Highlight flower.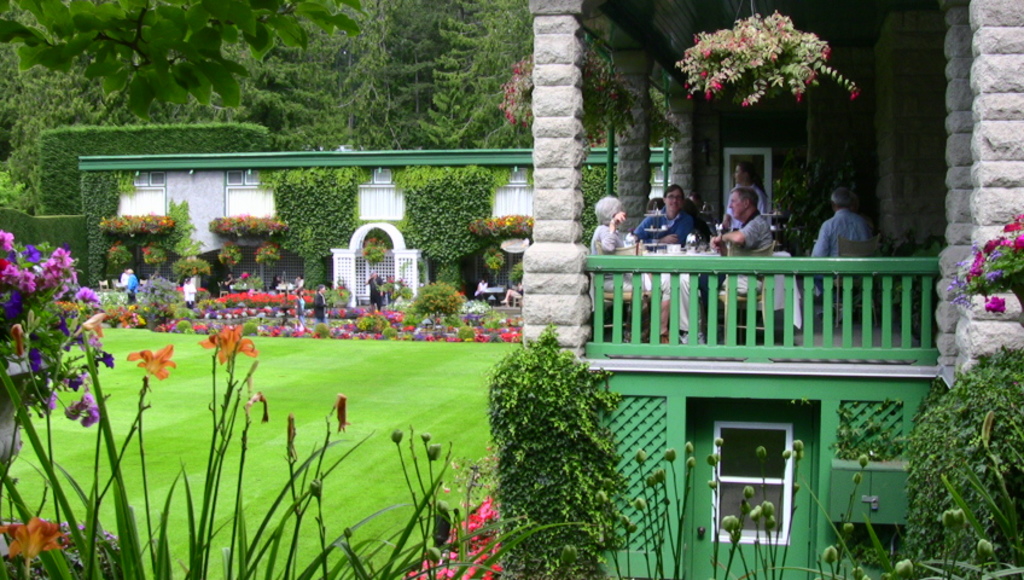
Highlighted region: 256, 384, 274, 414.
